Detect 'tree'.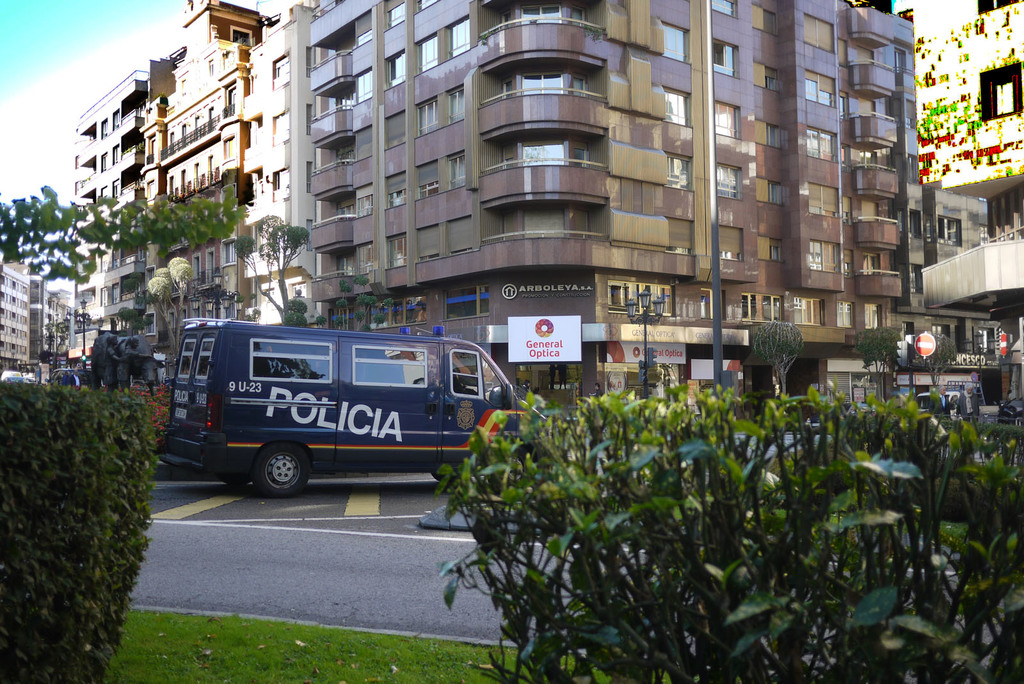
Detected at (left=917, top=330, right=955, bottom=392).
